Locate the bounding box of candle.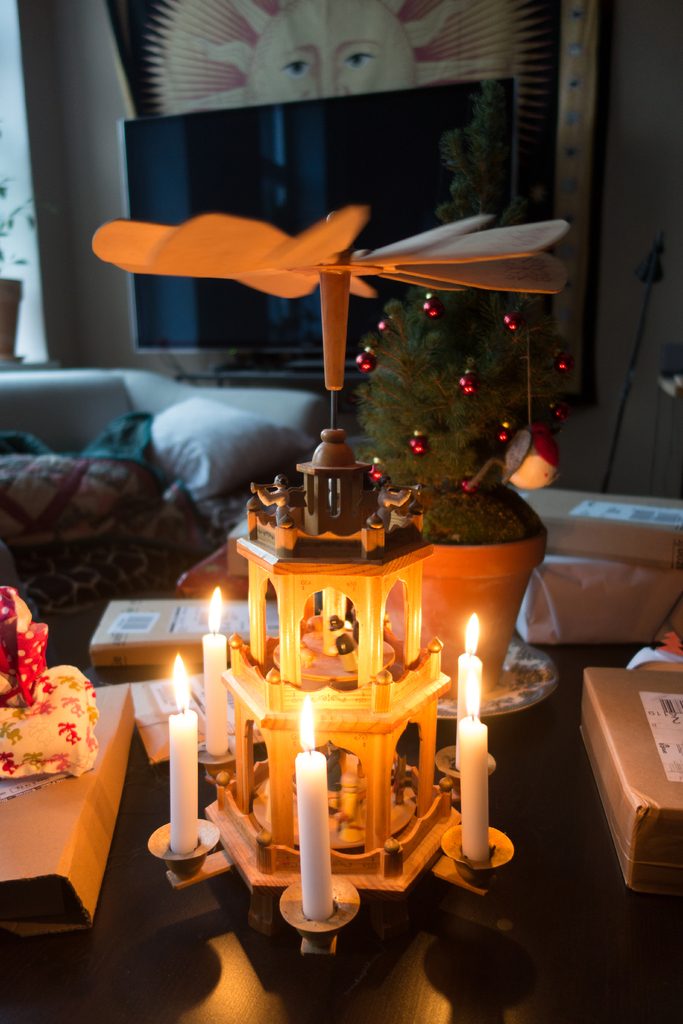
Bounding box: 456,612,488,772.
